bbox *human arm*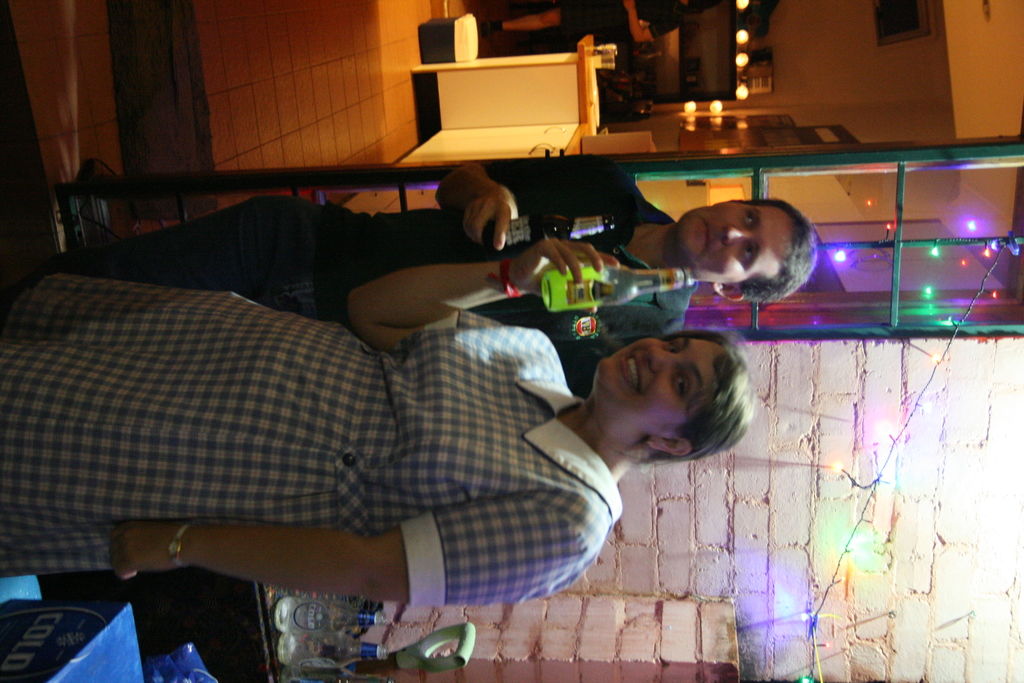
<region>347, 235, 643, 343</region>
